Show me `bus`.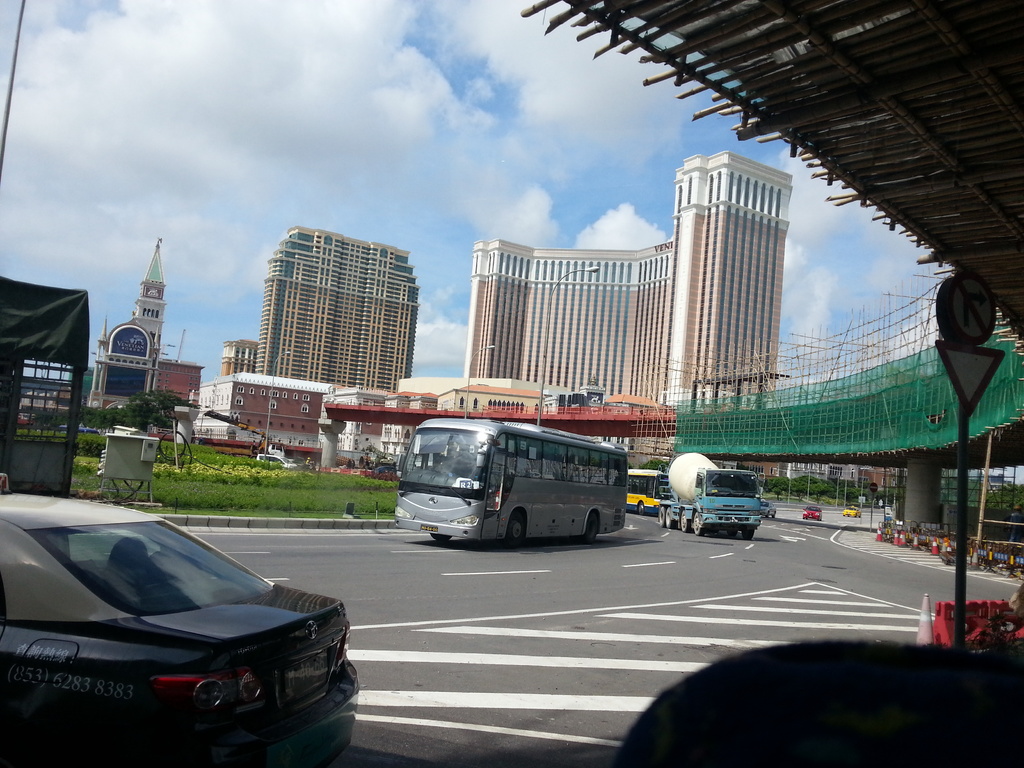
`bus` is here: Rect(625, 467, 664, 512).
